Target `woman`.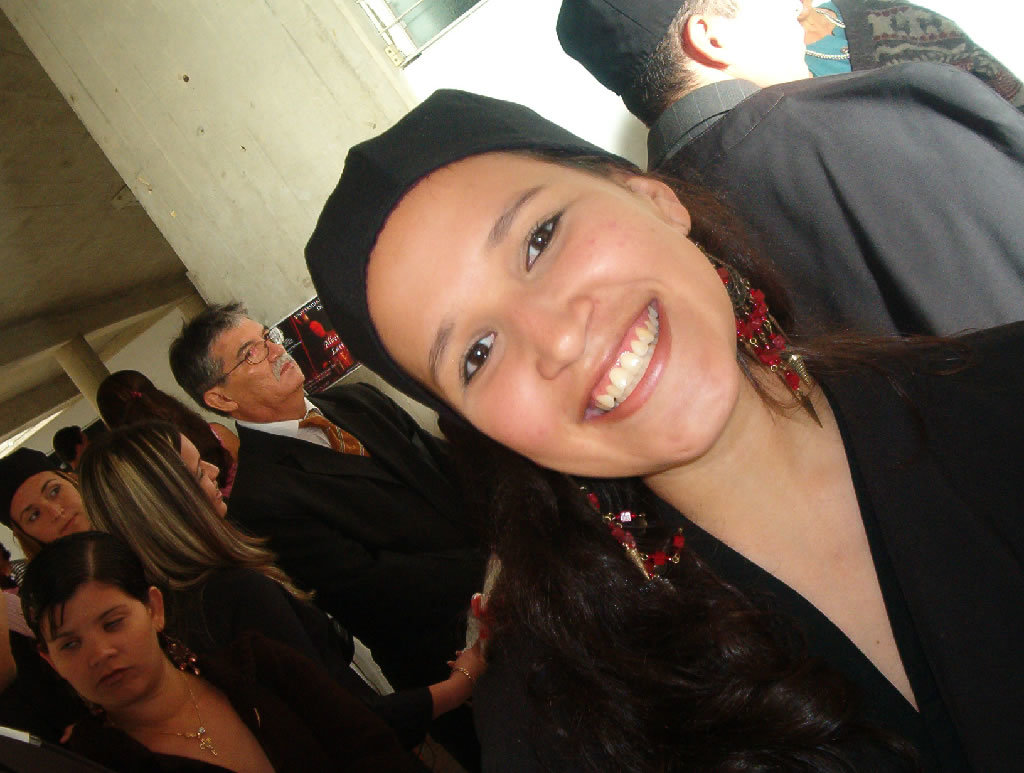
Target region: Rect(11, 525, 491, 772).
